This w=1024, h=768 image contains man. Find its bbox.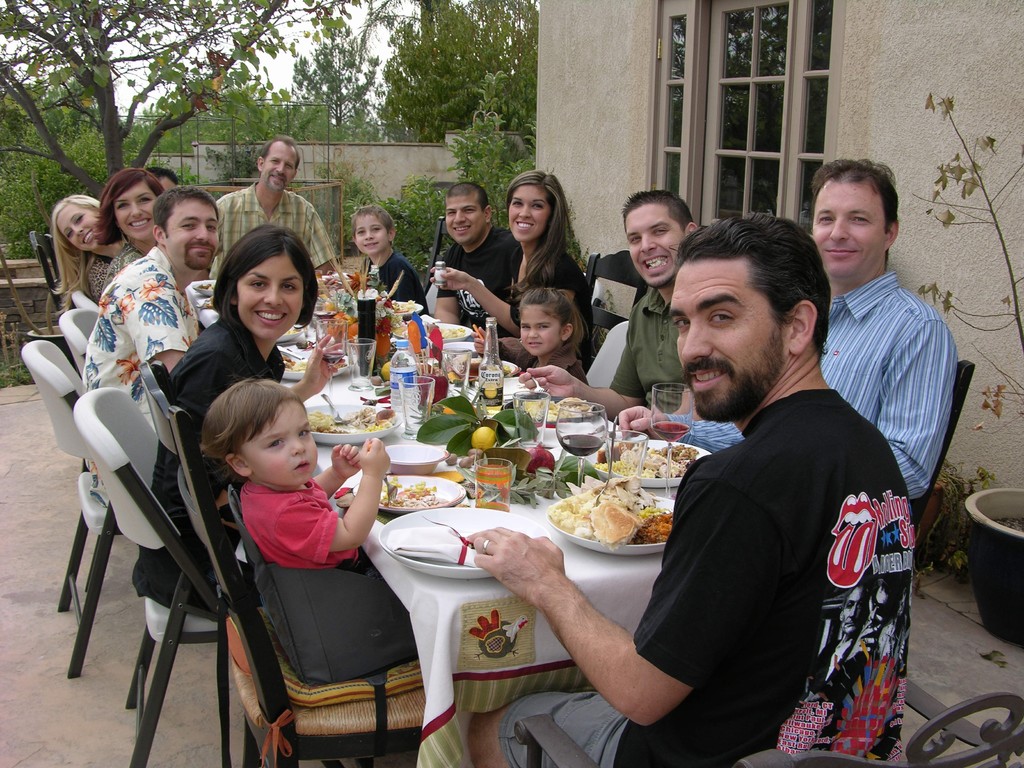
[79,186,284,500].
